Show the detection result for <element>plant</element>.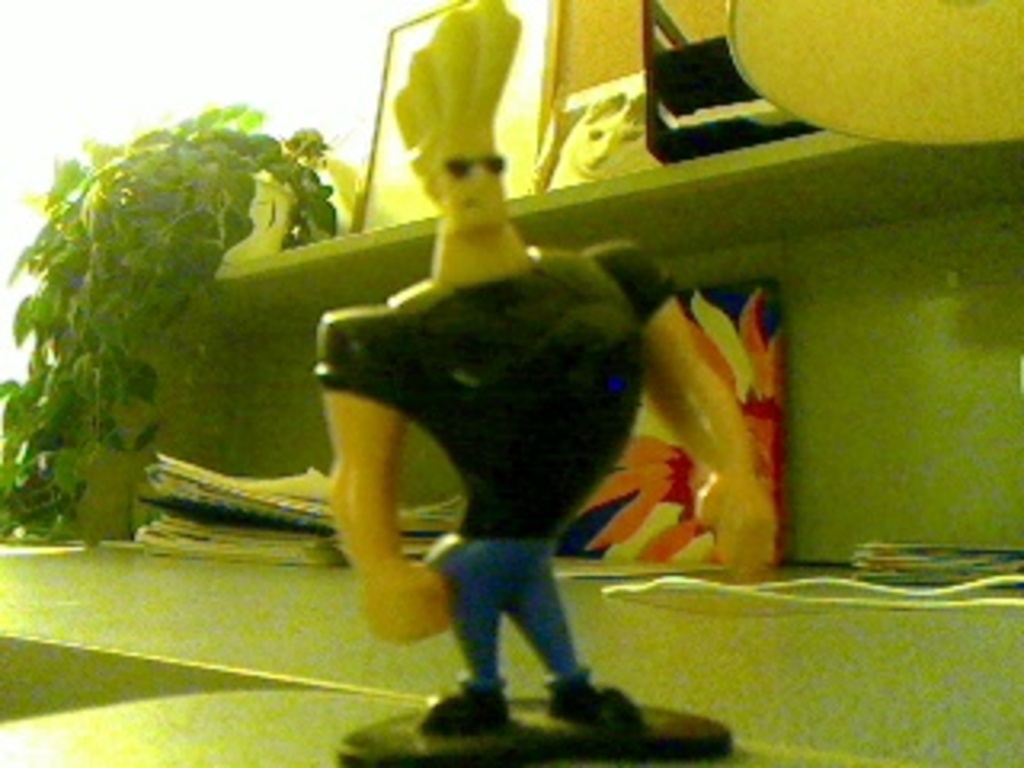
{"x1": 10, "y1": 102, "x2": 355, "y2": 528}.
